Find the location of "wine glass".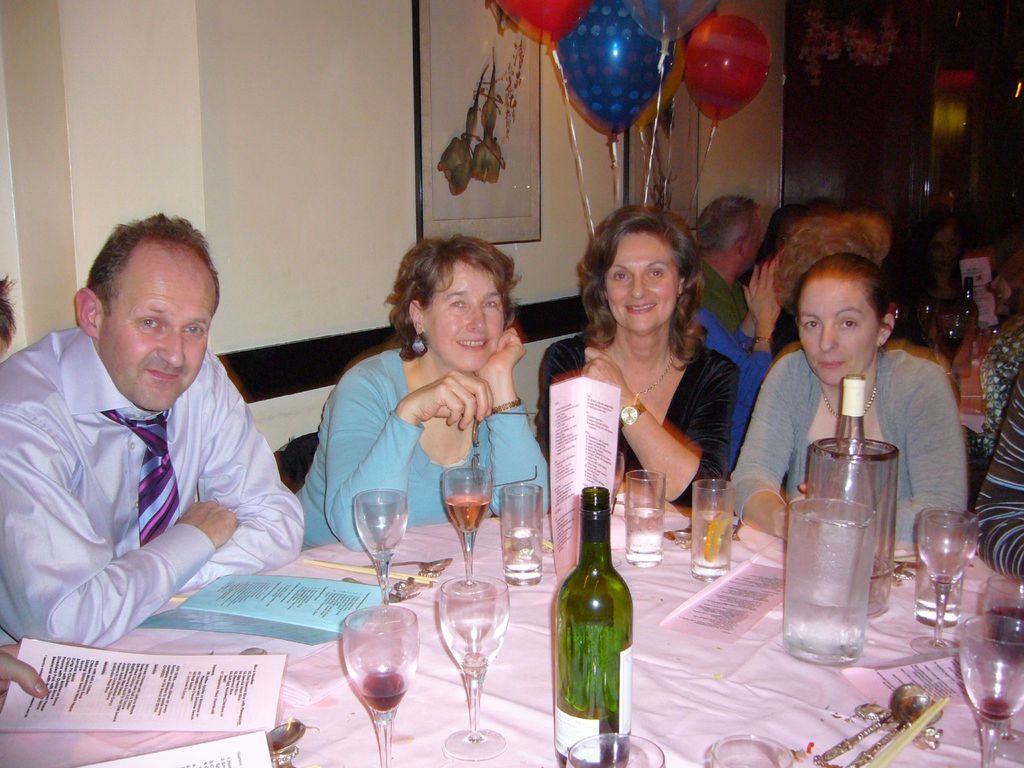
Location: 440:577:509:762.
